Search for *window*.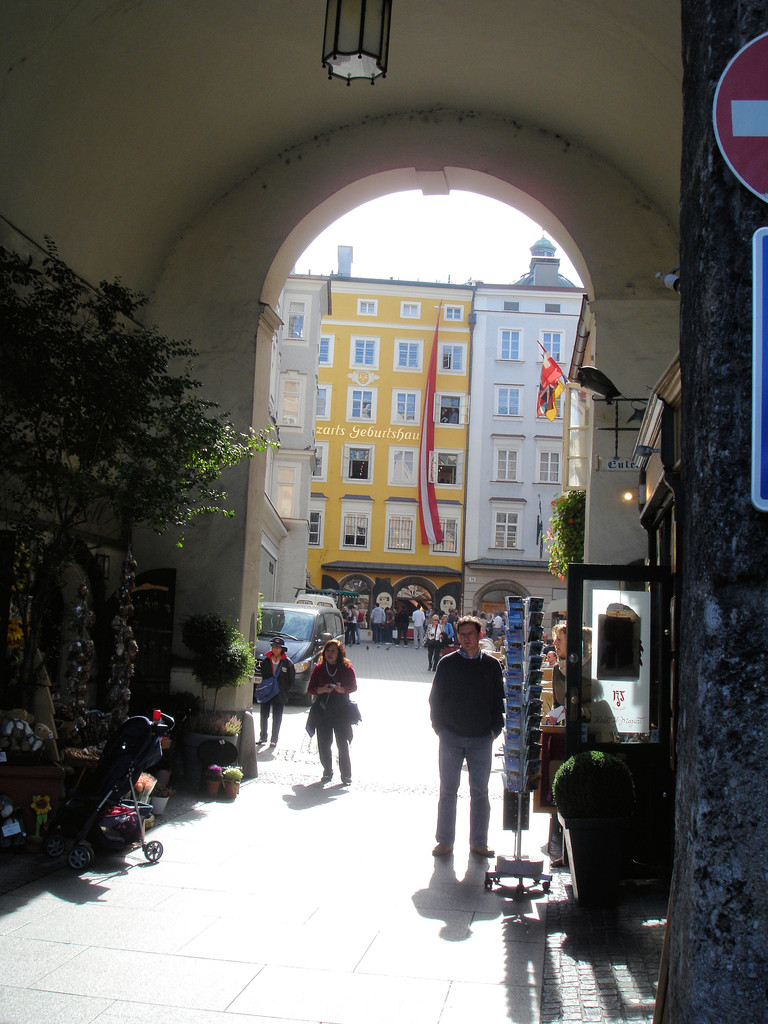
Found at locate(317, 382, 331, 420).
